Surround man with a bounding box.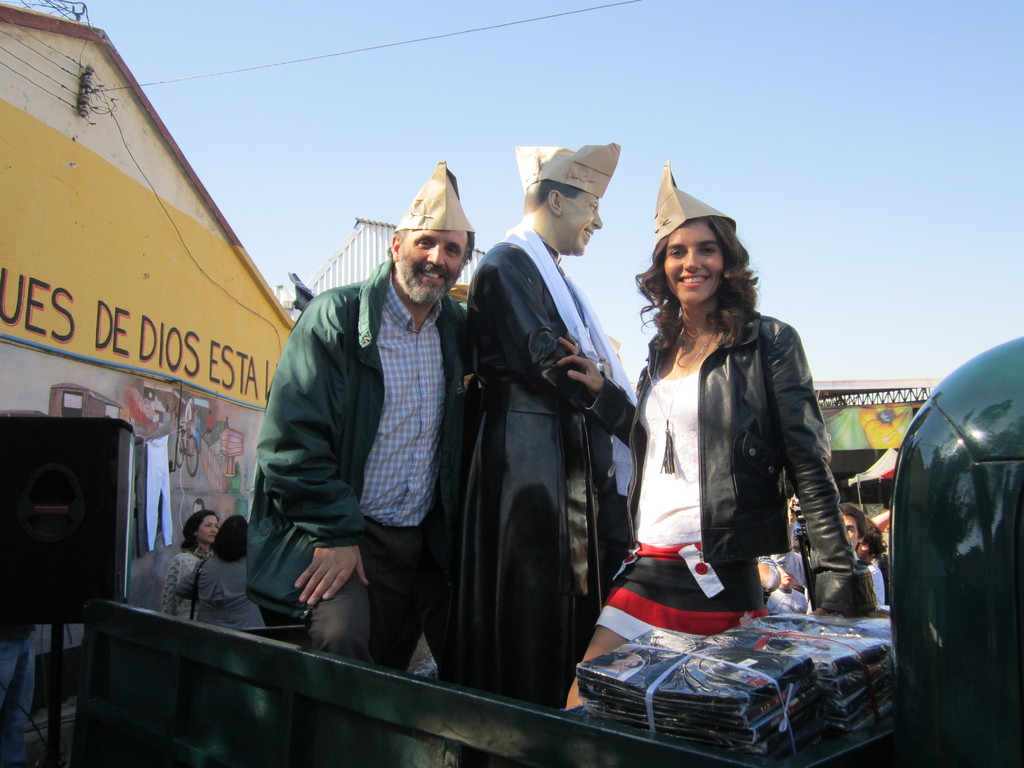
<region>251, 168, 500, 689</region>.
